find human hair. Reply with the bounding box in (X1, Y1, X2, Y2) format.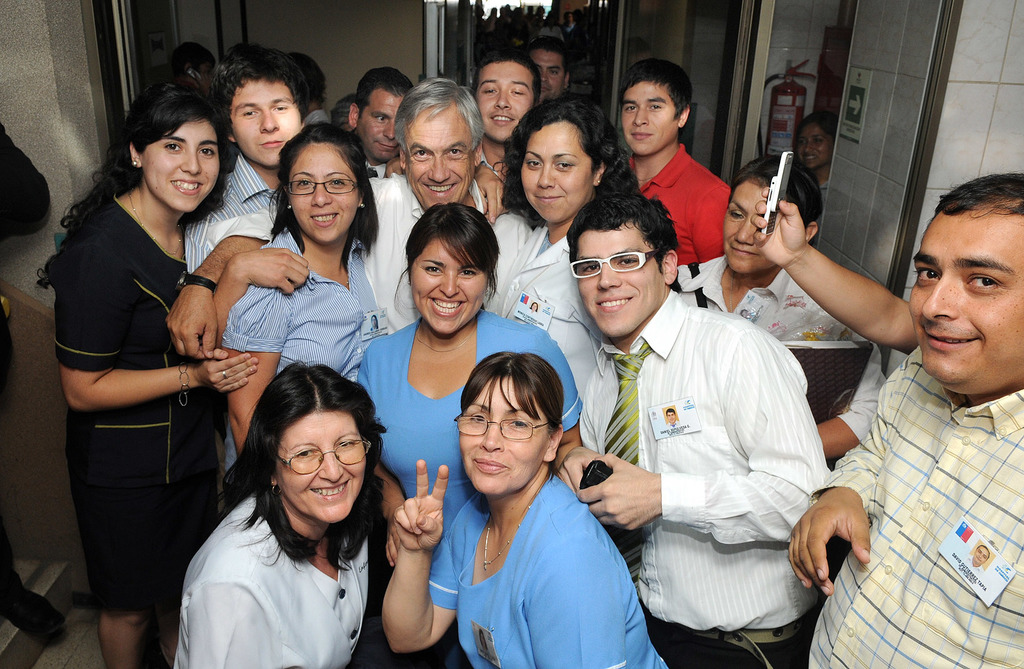
(35, 85, 234, 290).
